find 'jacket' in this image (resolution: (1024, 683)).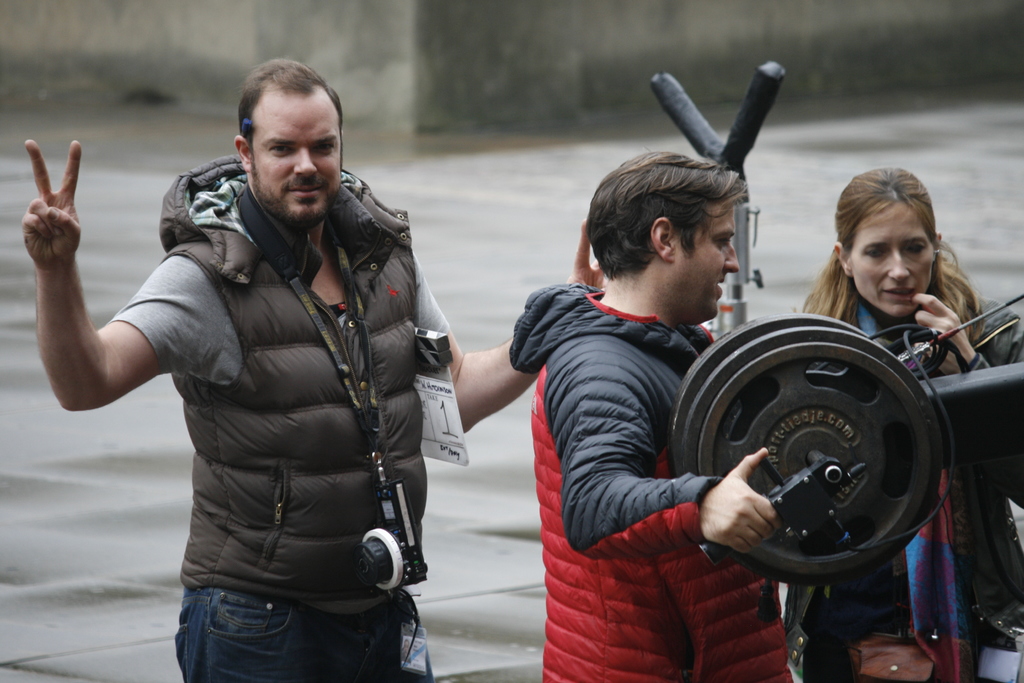
(502, 282, 789, 682).
